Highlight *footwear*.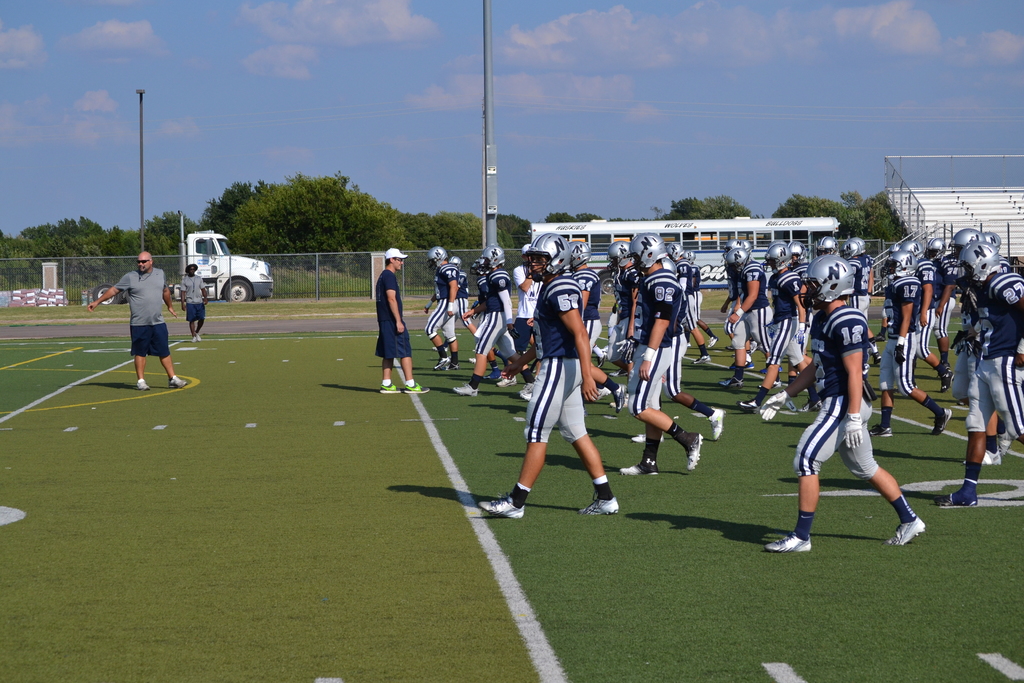
Highlighted region: bbox=[728, 360, 755, 374].
